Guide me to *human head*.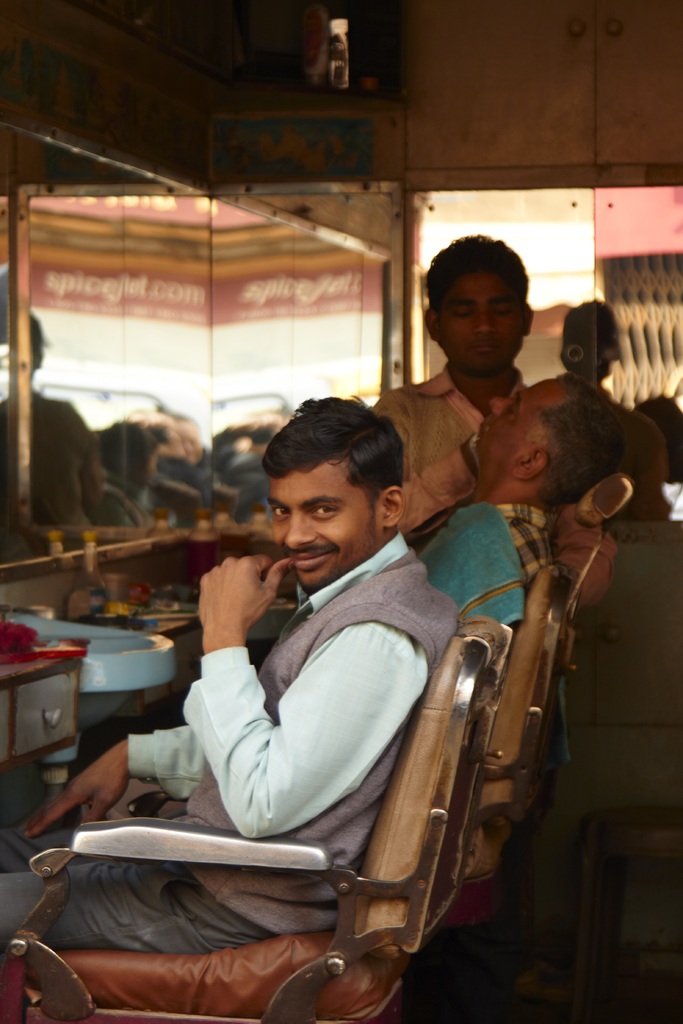
Guidance: (left=252, top=406, right=416, bottom=568).
